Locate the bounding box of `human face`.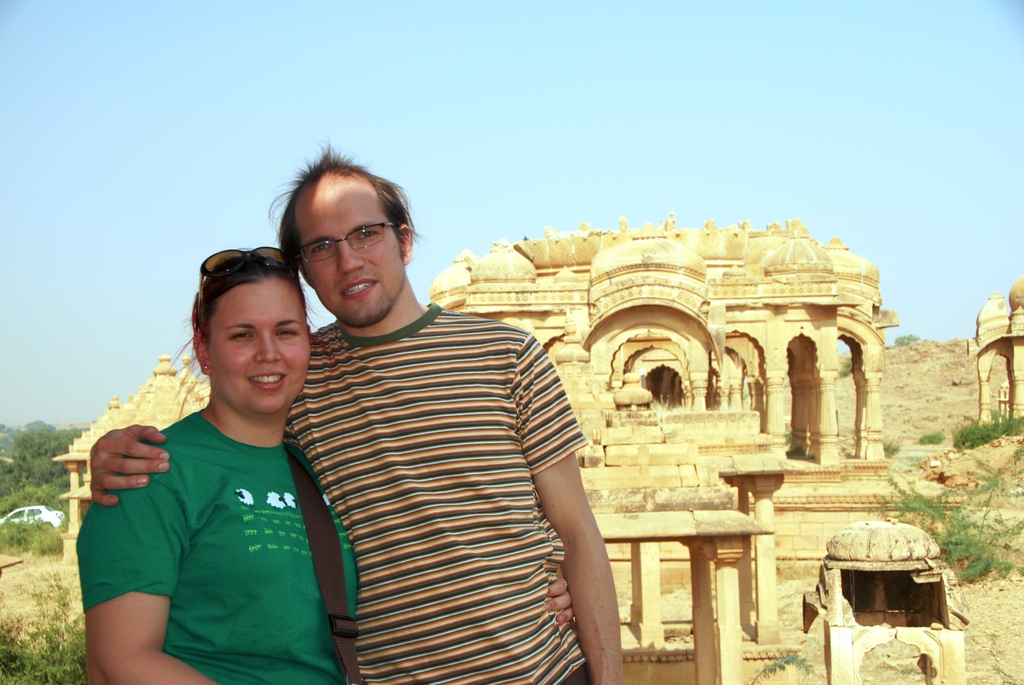
Bounding box: <bbox>291, 173, 411, 326</bbox>.
